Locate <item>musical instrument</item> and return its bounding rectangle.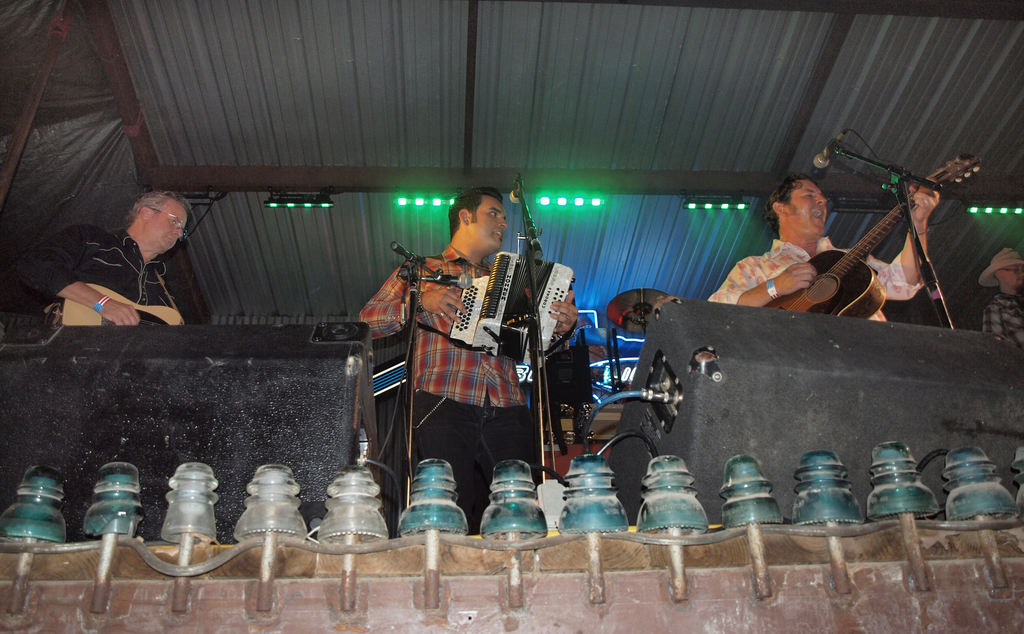
bbox=[752, 154, 984, 321].
